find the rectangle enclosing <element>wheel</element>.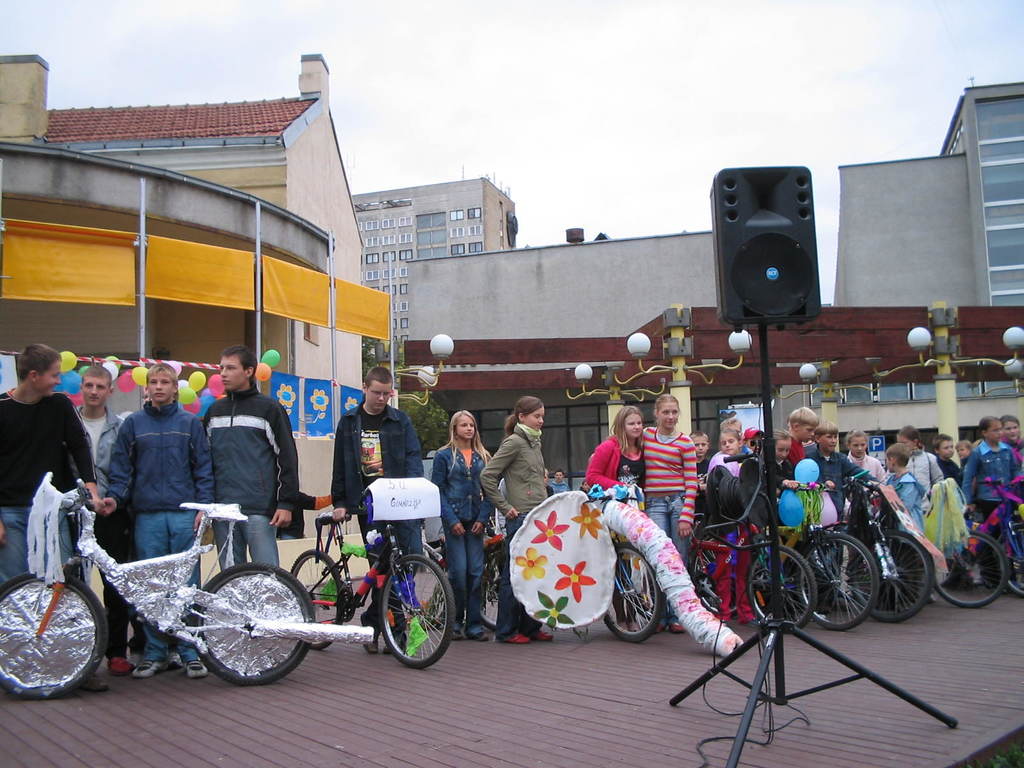
[365,561,449,673].
